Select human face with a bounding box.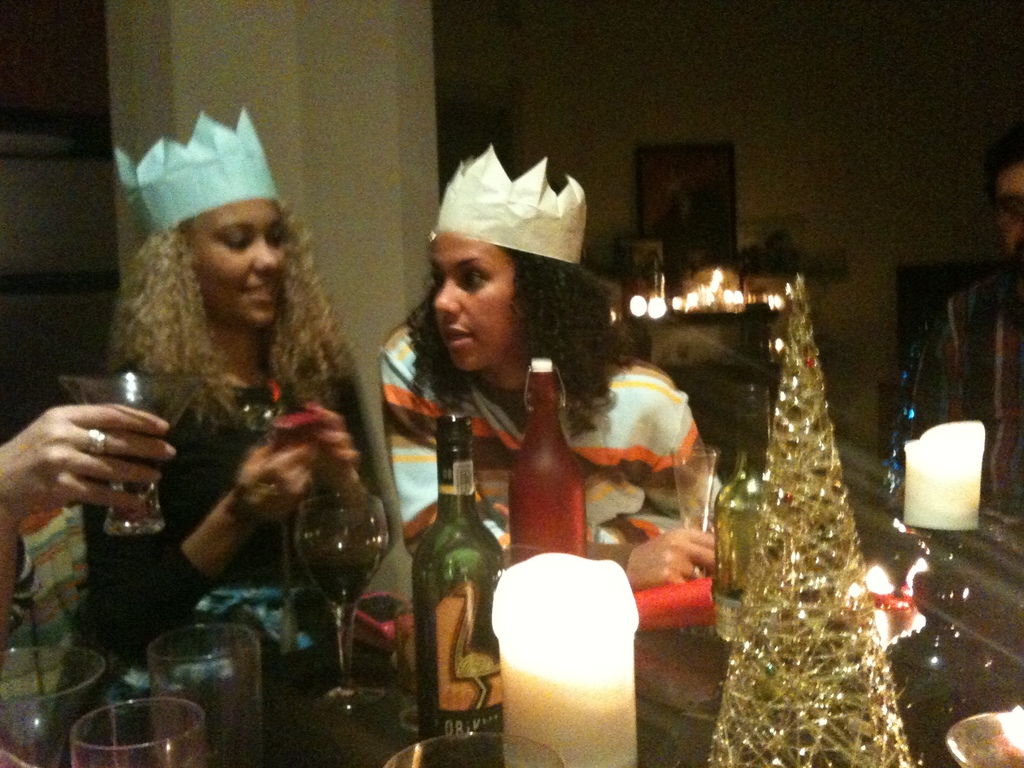
[x1=431, y1=238, x2=523, y2=371].
